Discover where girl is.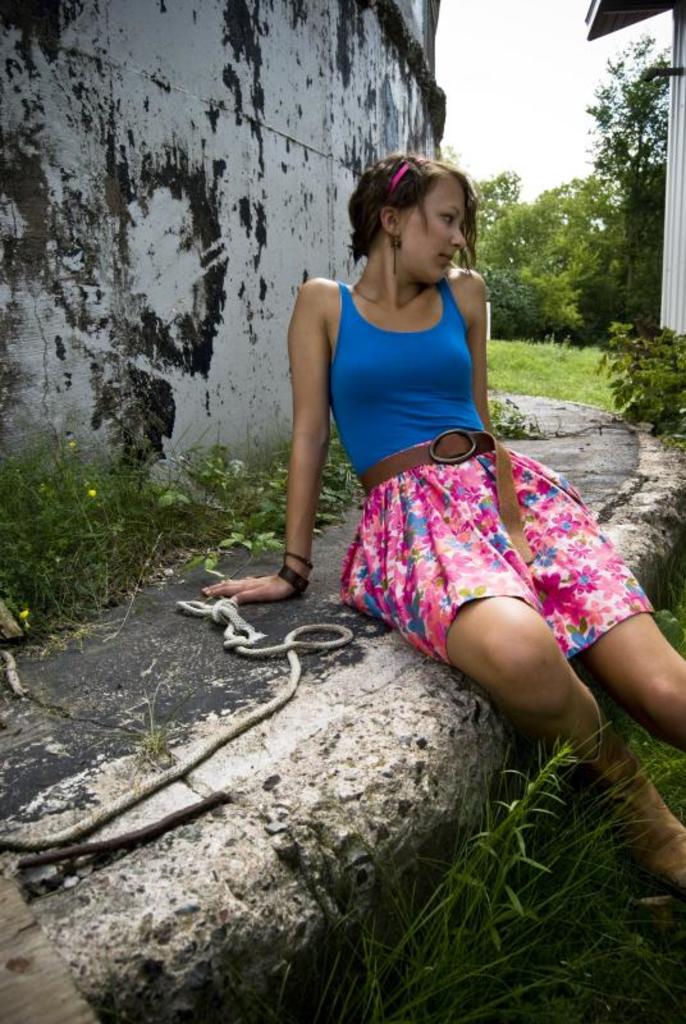
Discovered at crop(207, 151, 685, 892).
